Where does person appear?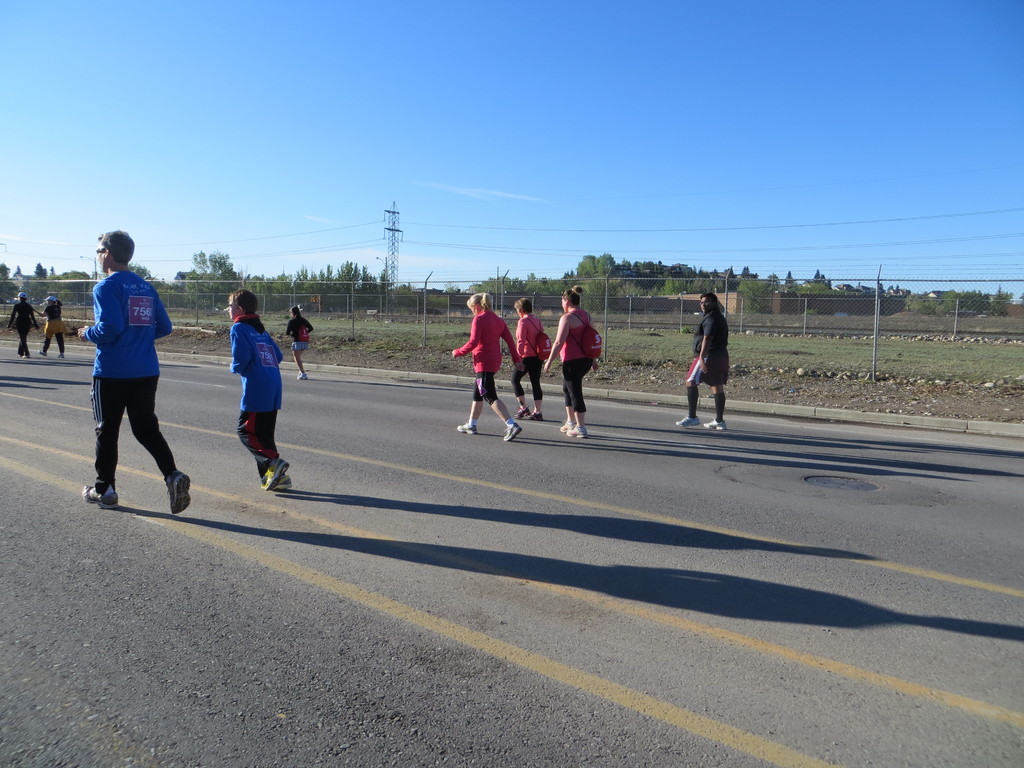
Appears at [452,292,522,441].
